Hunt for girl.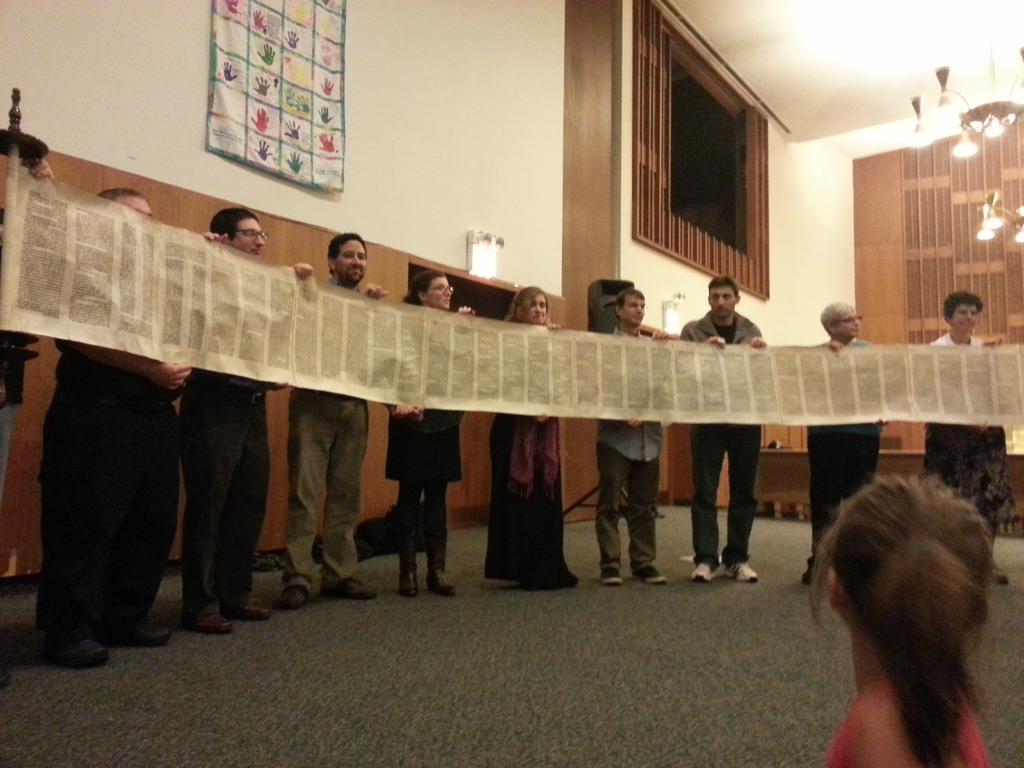
Hunted down at x1=810 y1=471 x2=996 y2=767.
